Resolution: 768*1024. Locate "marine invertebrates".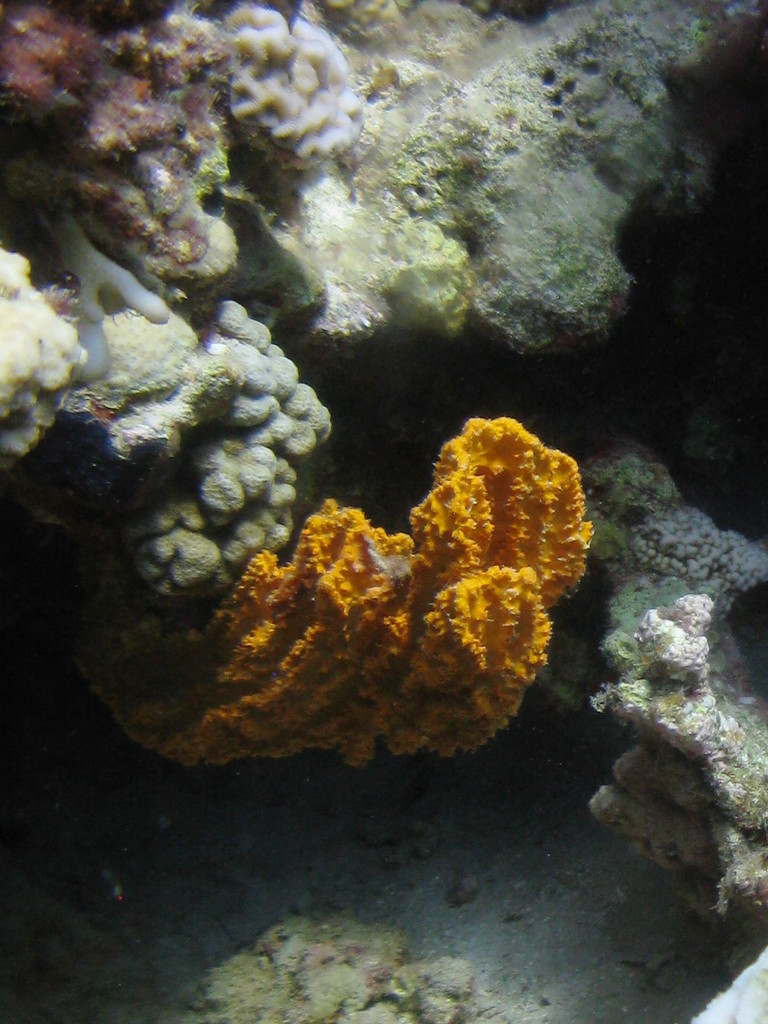
box=[26, 210, 175, 382].
